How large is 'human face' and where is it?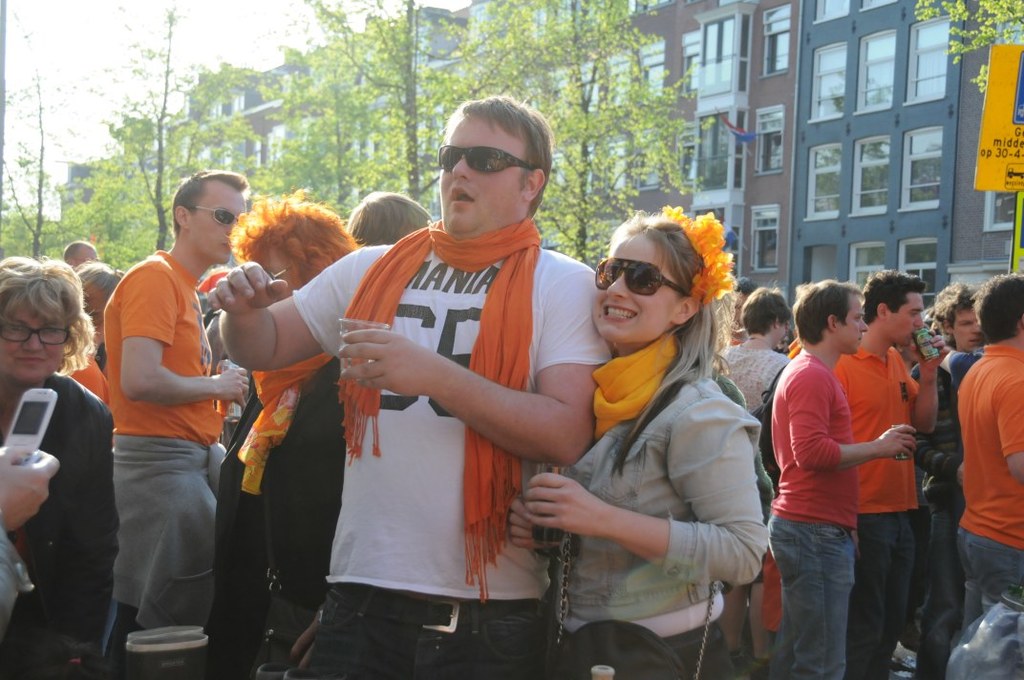
Bounding box: left=837, top=292, right=865, bottom=354.
